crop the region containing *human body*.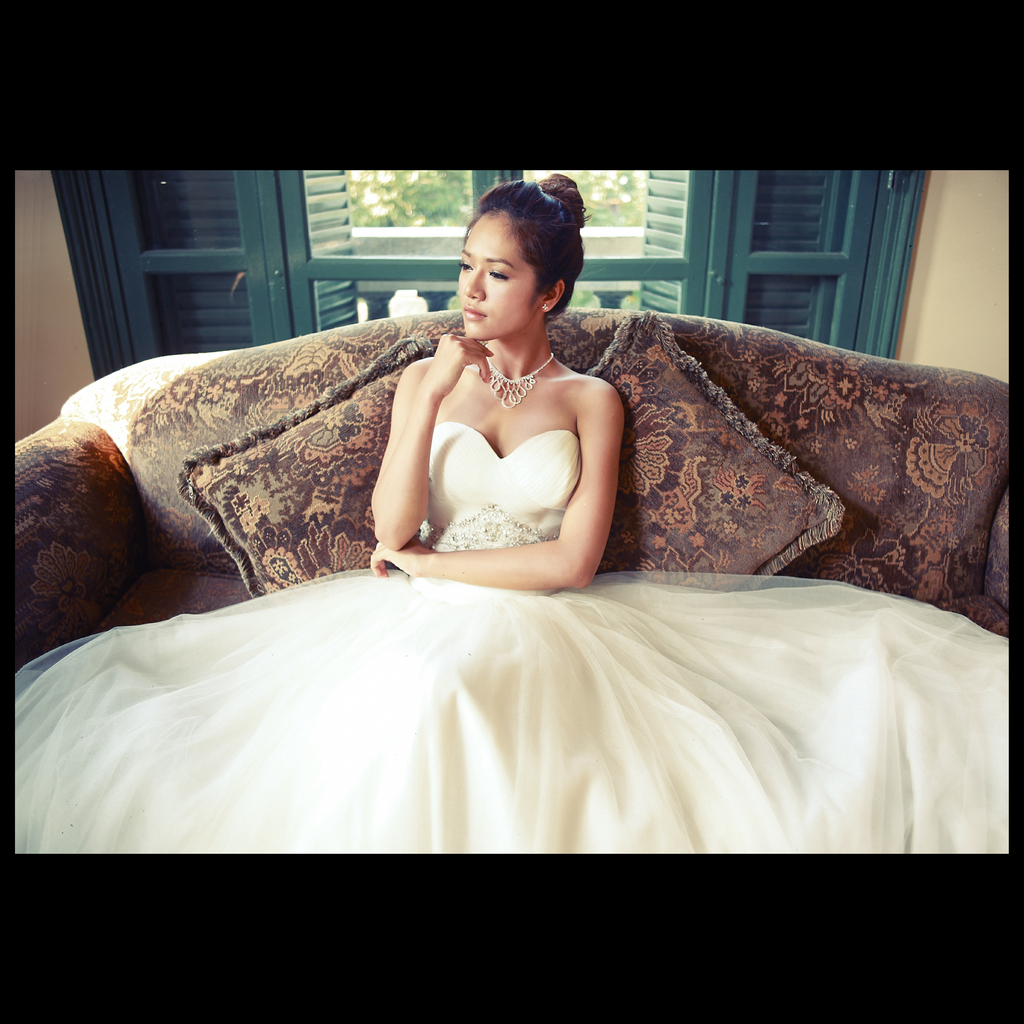
Crop region: 366, 174, 623, 592.
